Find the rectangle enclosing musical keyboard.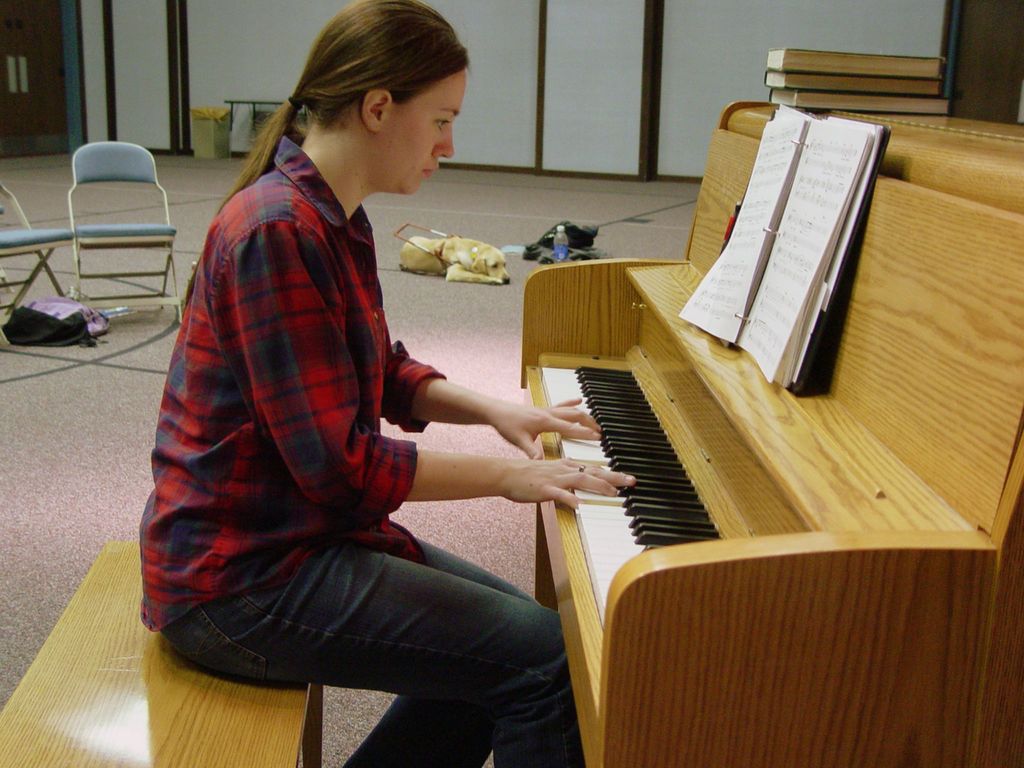
{"x1": 533, "y1": 364, "x2": 734, "y2": 641}.
